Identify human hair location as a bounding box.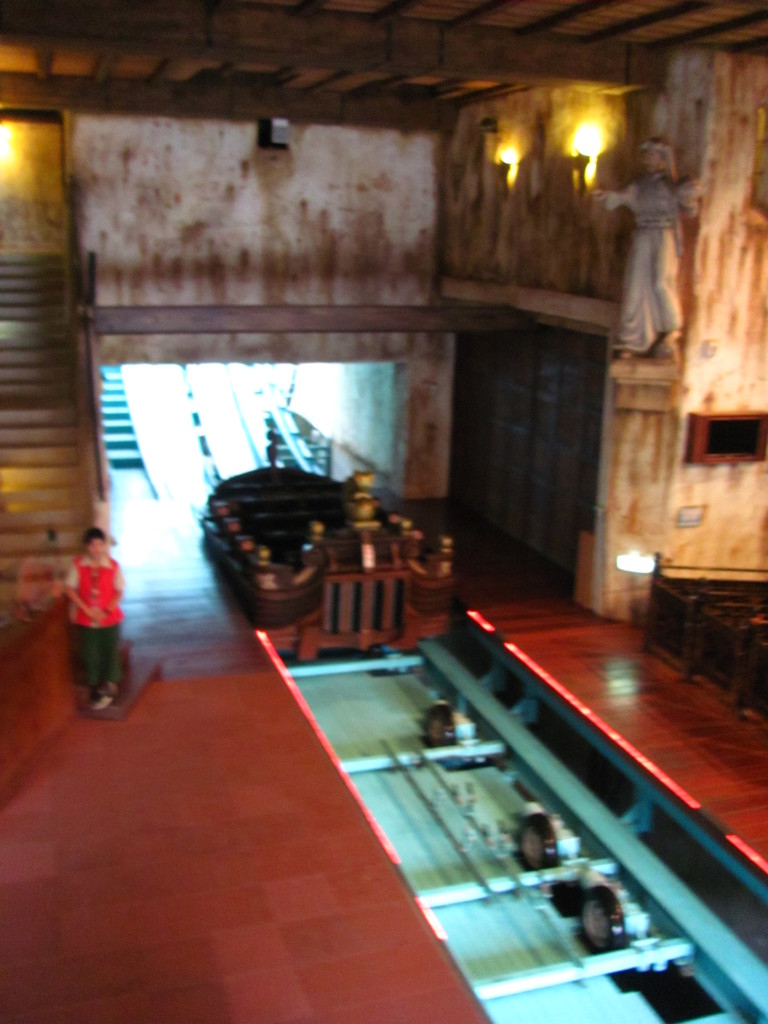
x1=79 y1=524 x2=104 y2=546.
